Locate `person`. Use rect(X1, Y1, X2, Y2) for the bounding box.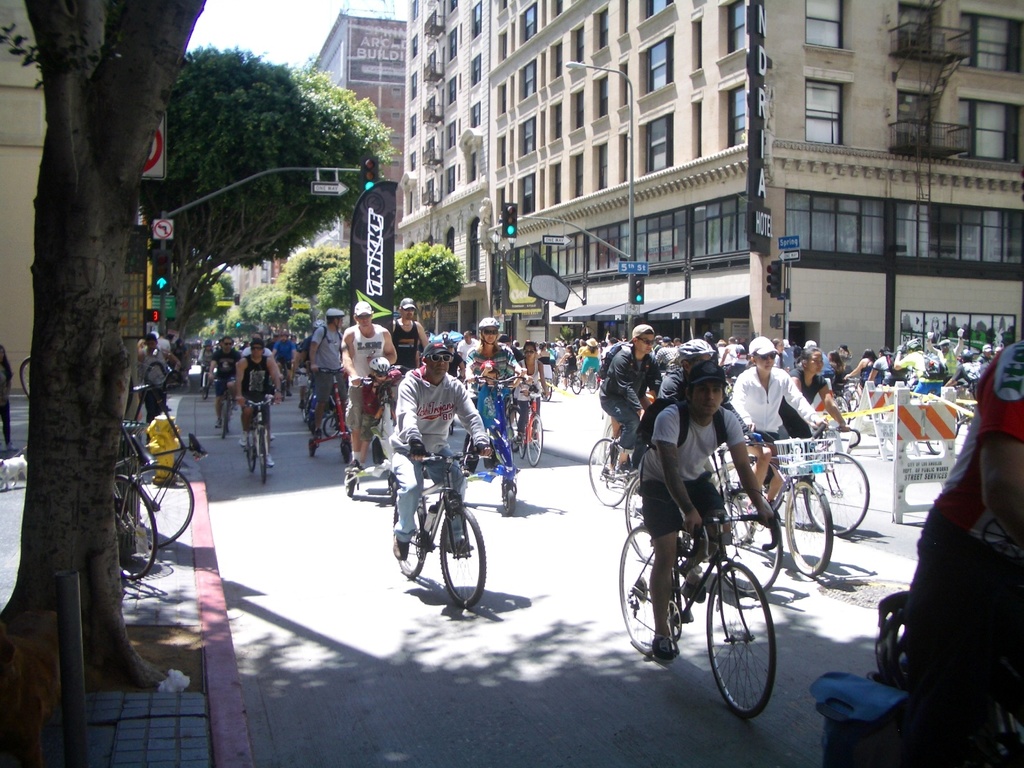
rect(555, 344, 583, 389).
